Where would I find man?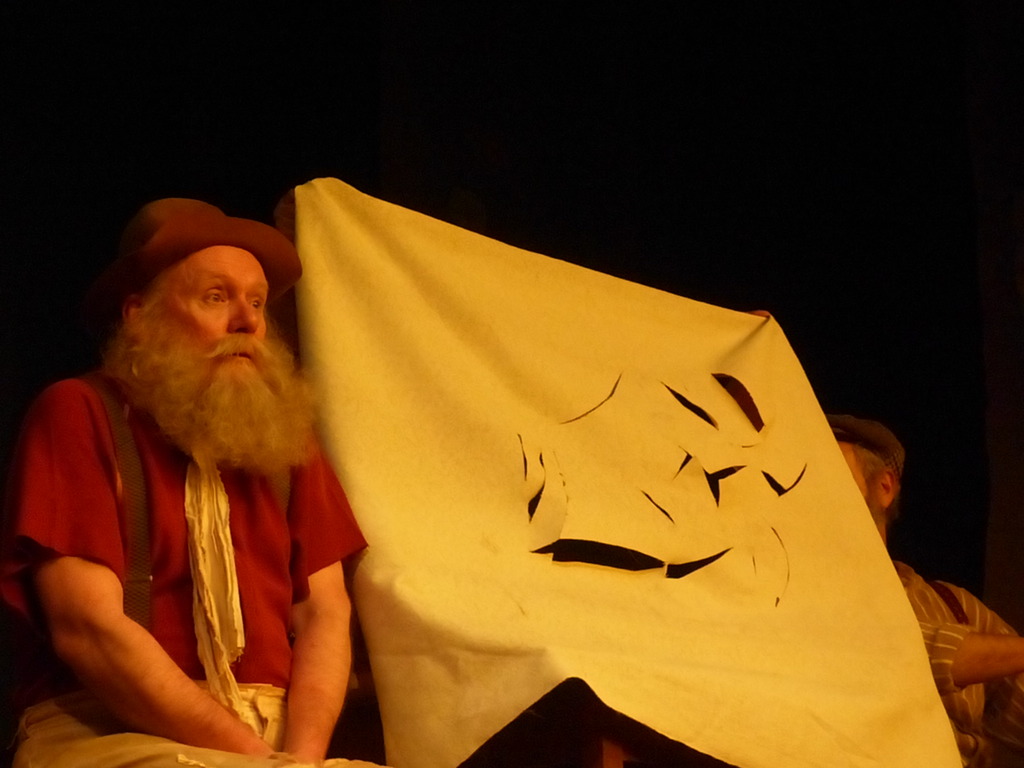
At 824/422/1023/767.
